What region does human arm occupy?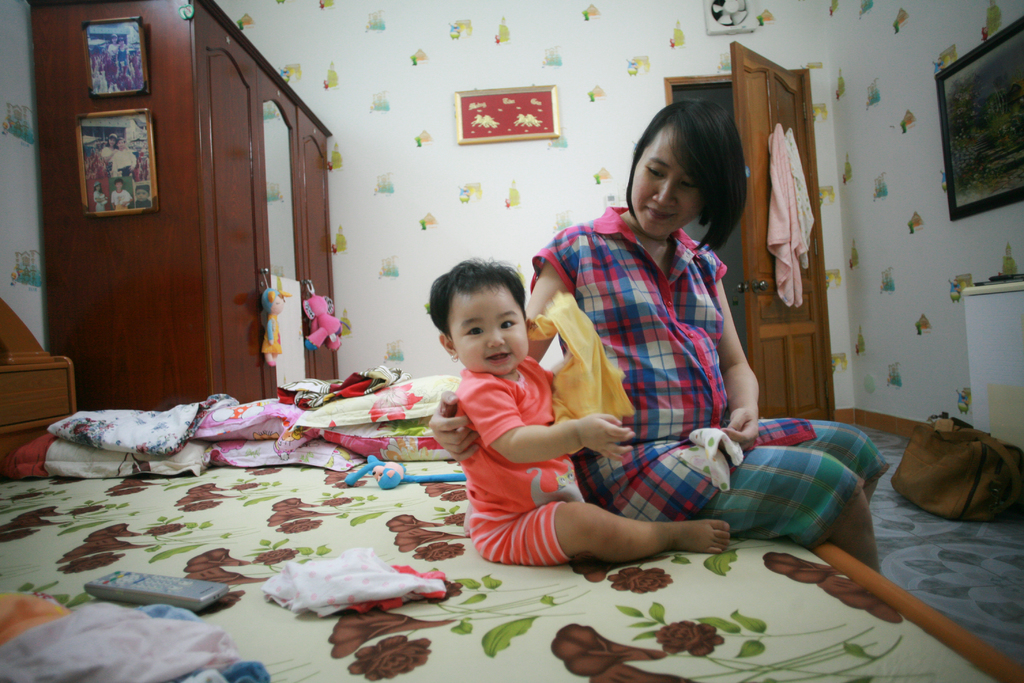
Rect(699, 247, 765, 447).
